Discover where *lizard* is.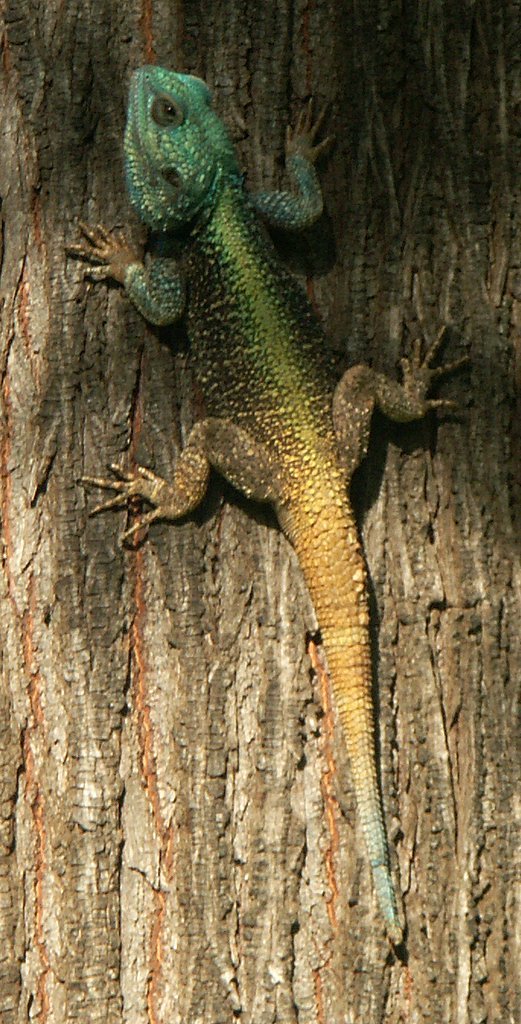
Discovered at [88, 41, 456, 1012].
